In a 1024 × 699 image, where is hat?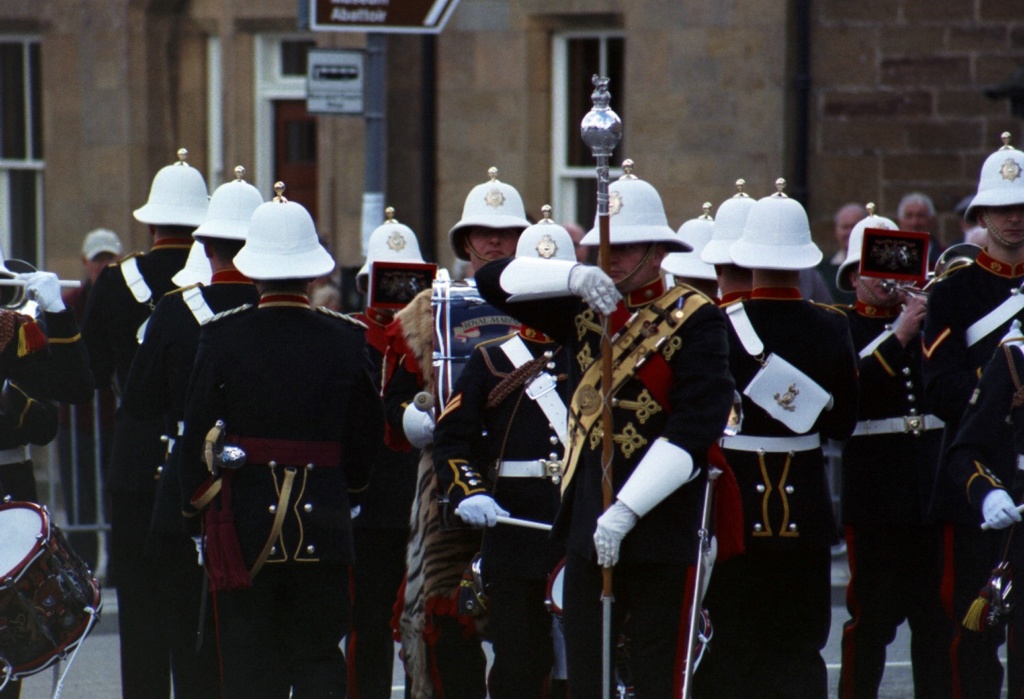
(left=513, top=204, right=576, bottom=258).
